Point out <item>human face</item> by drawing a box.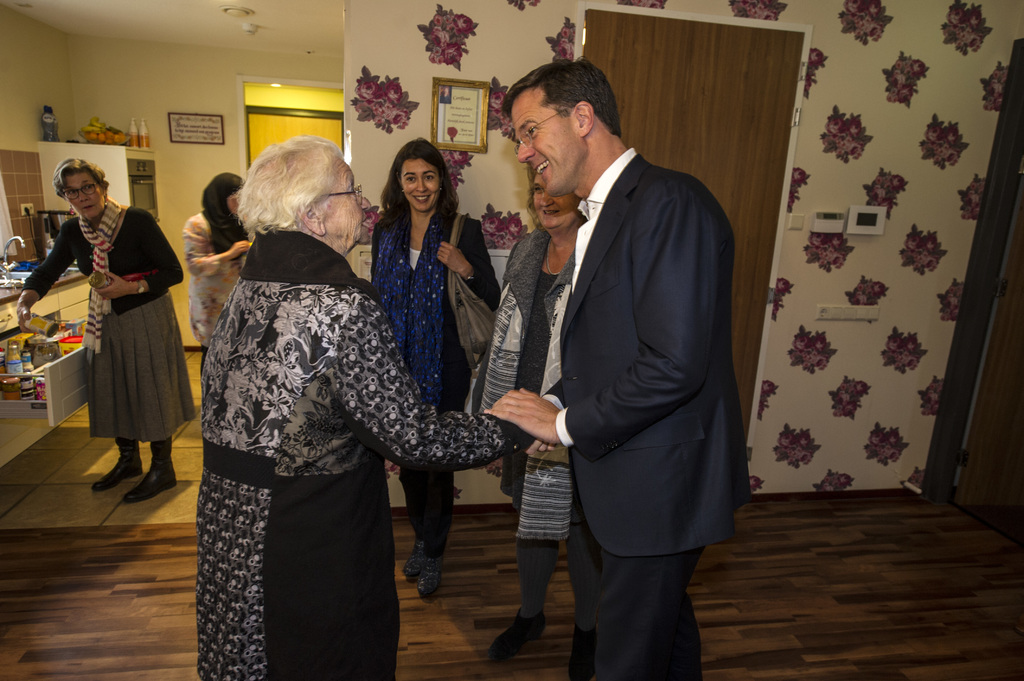
67:172:104:220.
